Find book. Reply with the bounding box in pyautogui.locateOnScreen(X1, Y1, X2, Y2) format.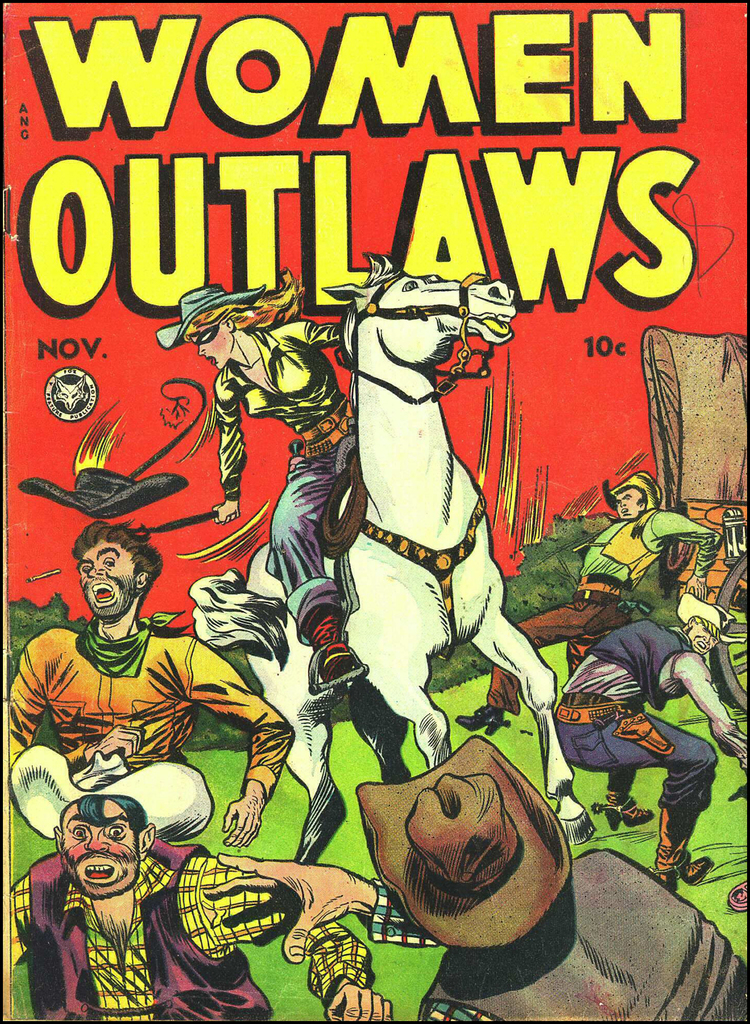
pyautogui.locateOnScreen(10, 10, 665, 1023).
